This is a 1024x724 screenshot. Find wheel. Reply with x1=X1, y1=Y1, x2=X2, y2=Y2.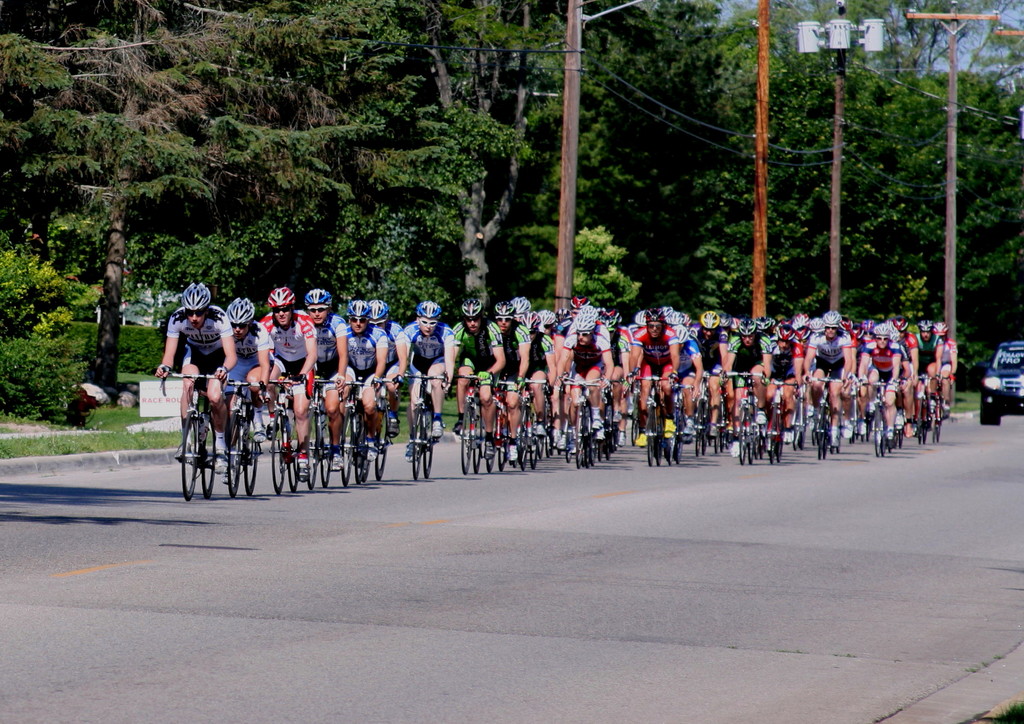
x1=354, y1=430, x2=364, y2=483.
